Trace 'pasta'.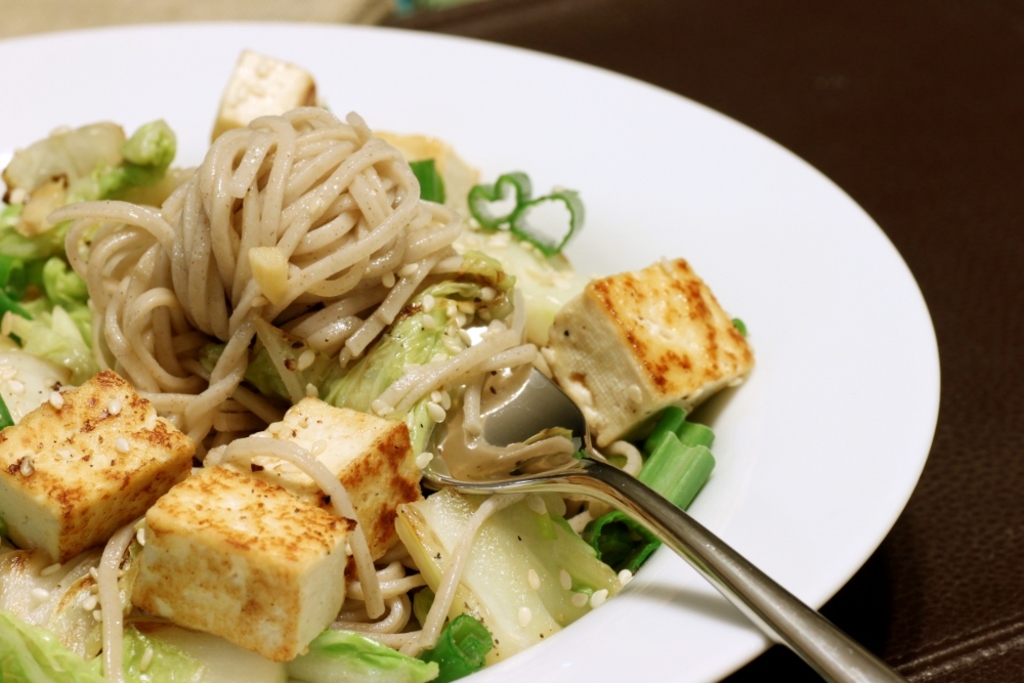
Traced to [left=43, top=102, right=642, bottom=682].
